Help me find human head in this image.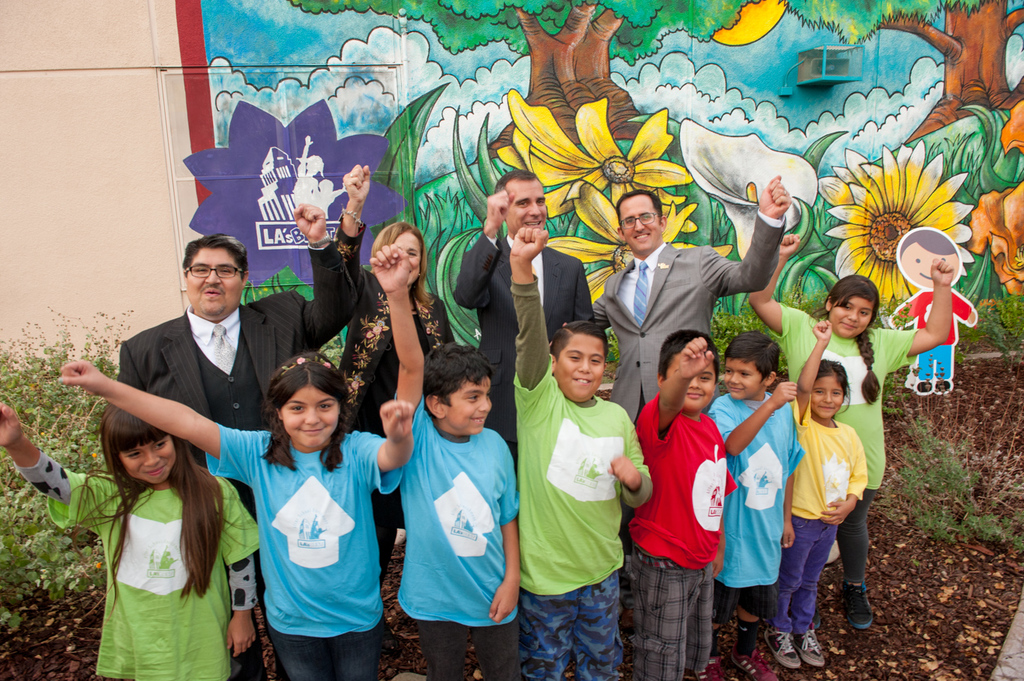
Found it: [174, 238, 250, 321].
